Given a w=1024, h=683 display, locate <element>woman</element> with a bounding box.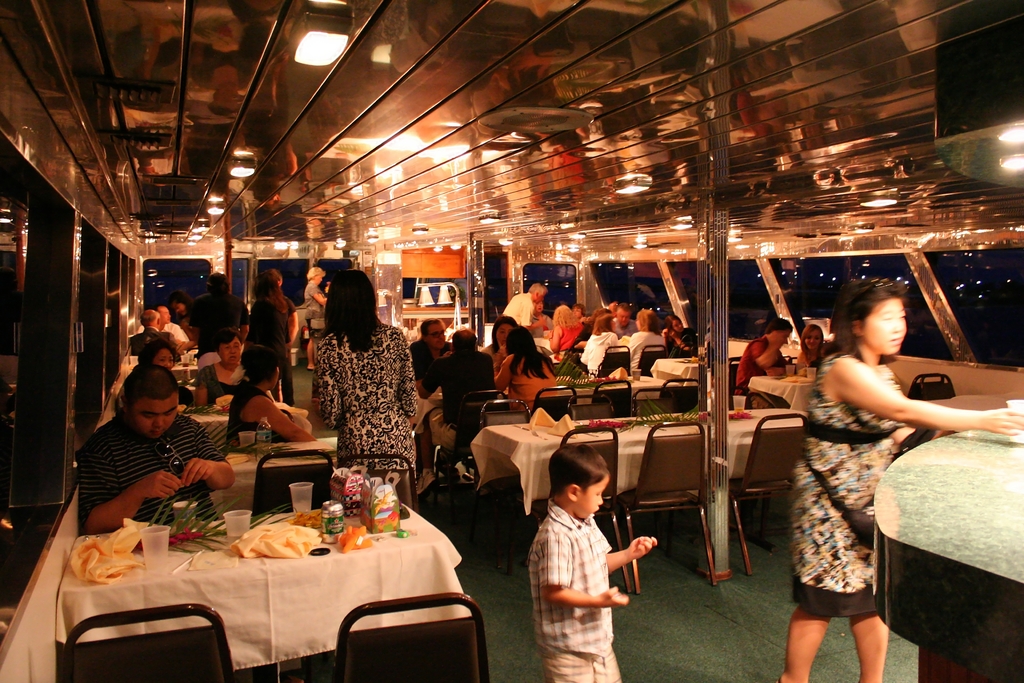
Located: (490,325,556,413).
